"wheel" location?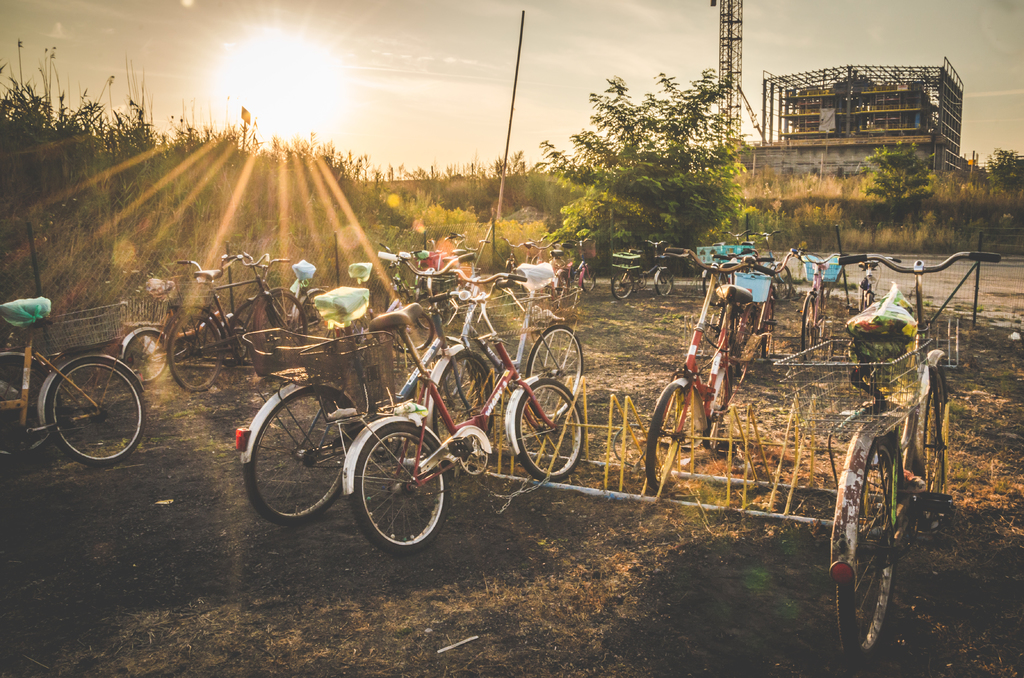
<box>657,267,669,297</box>
